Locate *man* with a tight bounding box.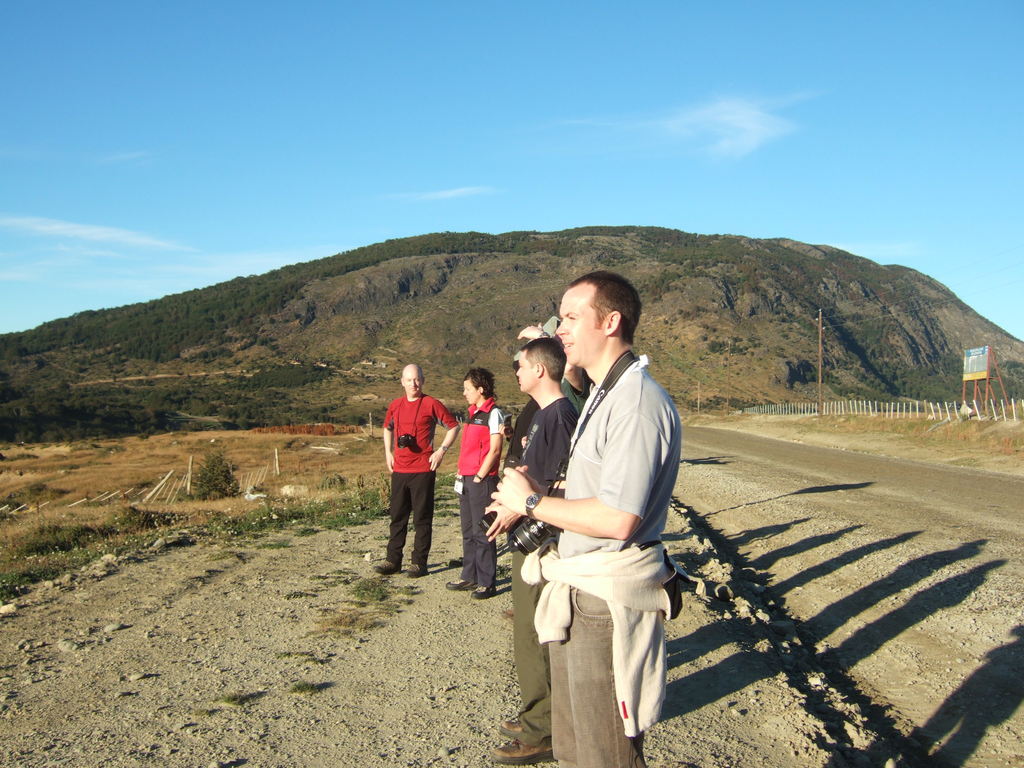
x1=444 y1=367 x2=508 y2=599.
